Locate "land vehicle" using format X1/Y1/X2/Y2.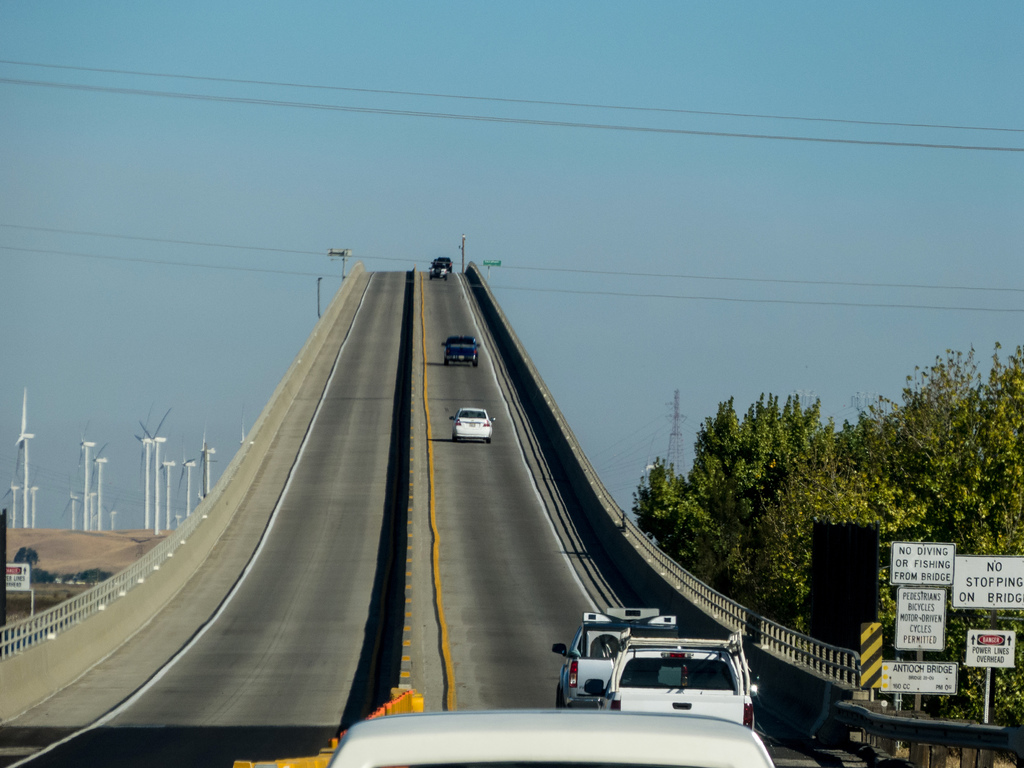
447/406/497/445.
